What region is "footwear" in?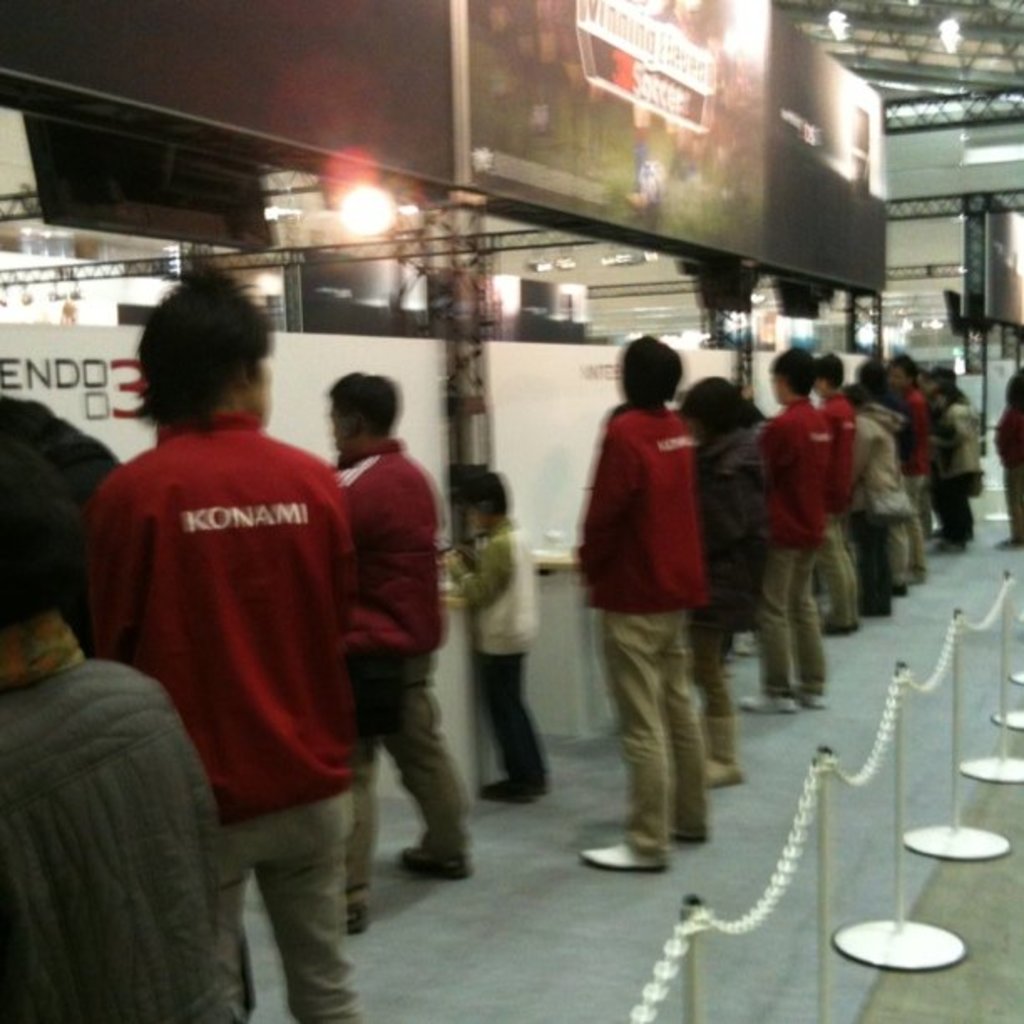
(left=873, top=607, right=890, bottom=619).
